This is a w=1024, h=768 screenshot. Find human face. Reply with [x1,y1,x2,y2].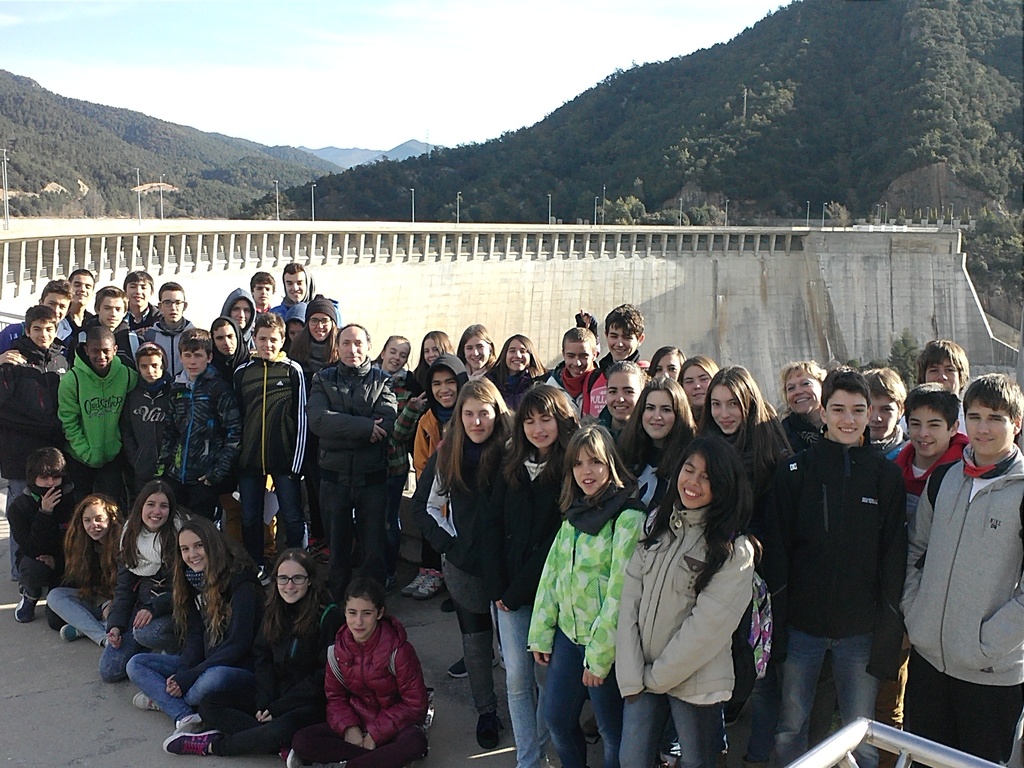
[709,385,745,433].
